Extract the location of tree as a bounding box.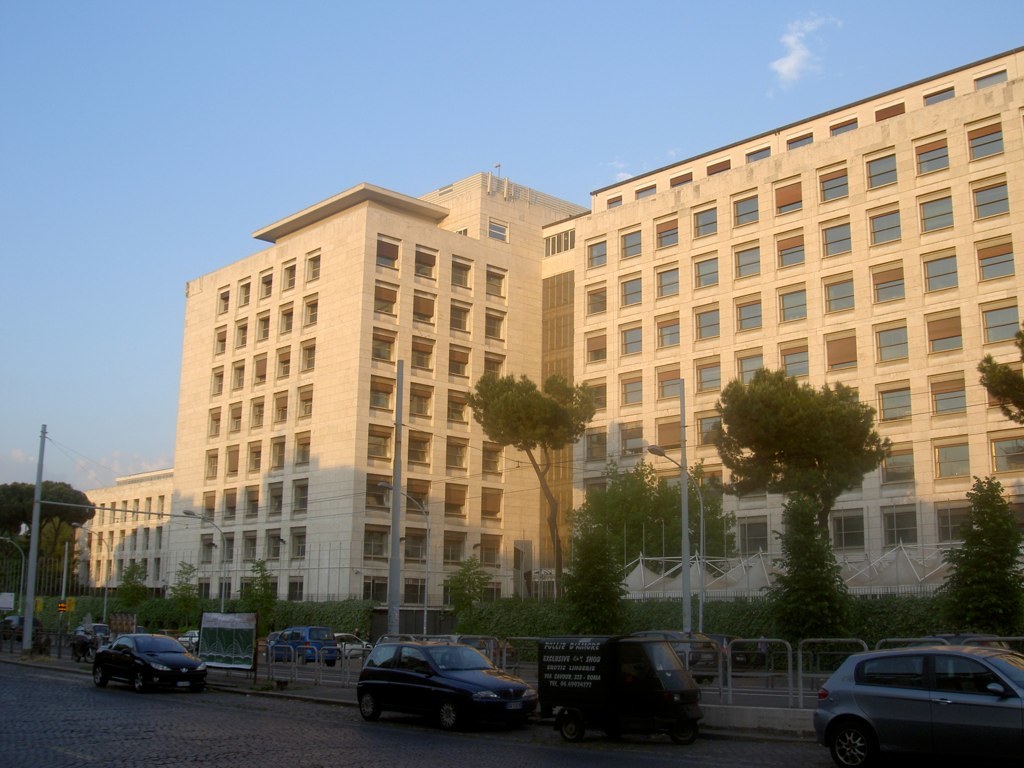
<region>461, 372, 596, 602</region>.
